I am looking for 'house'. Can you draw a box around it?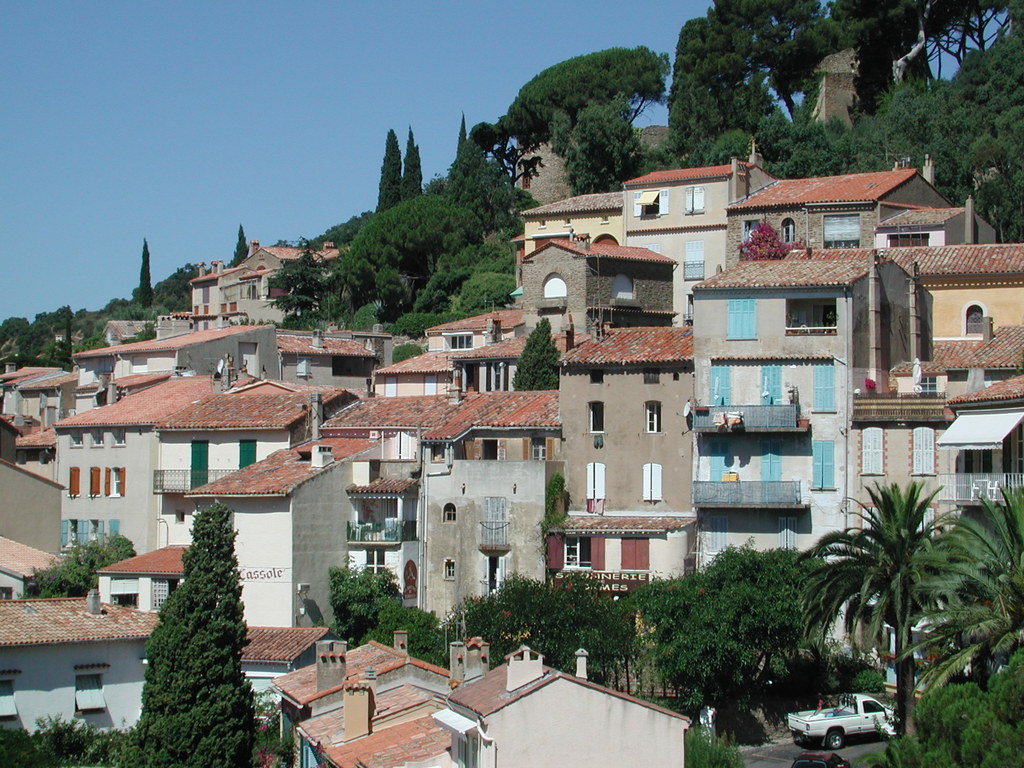
Sure, the bounding box is <region>232, 273, 289, 316</region>.
